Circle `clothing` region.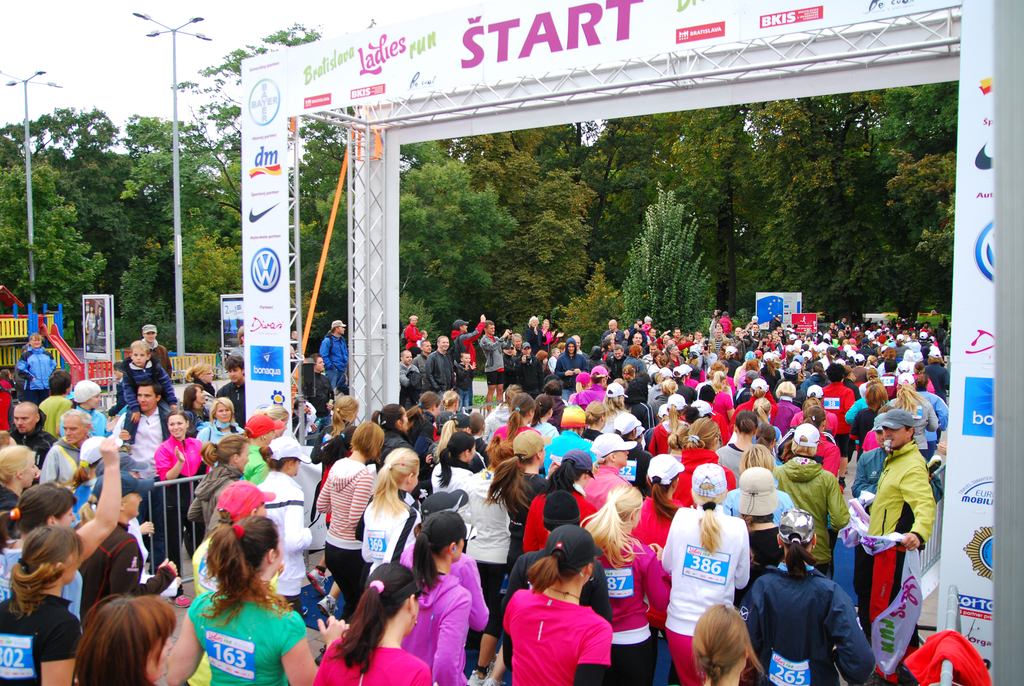
Region: bbox=[57, 400, 116, 436].
